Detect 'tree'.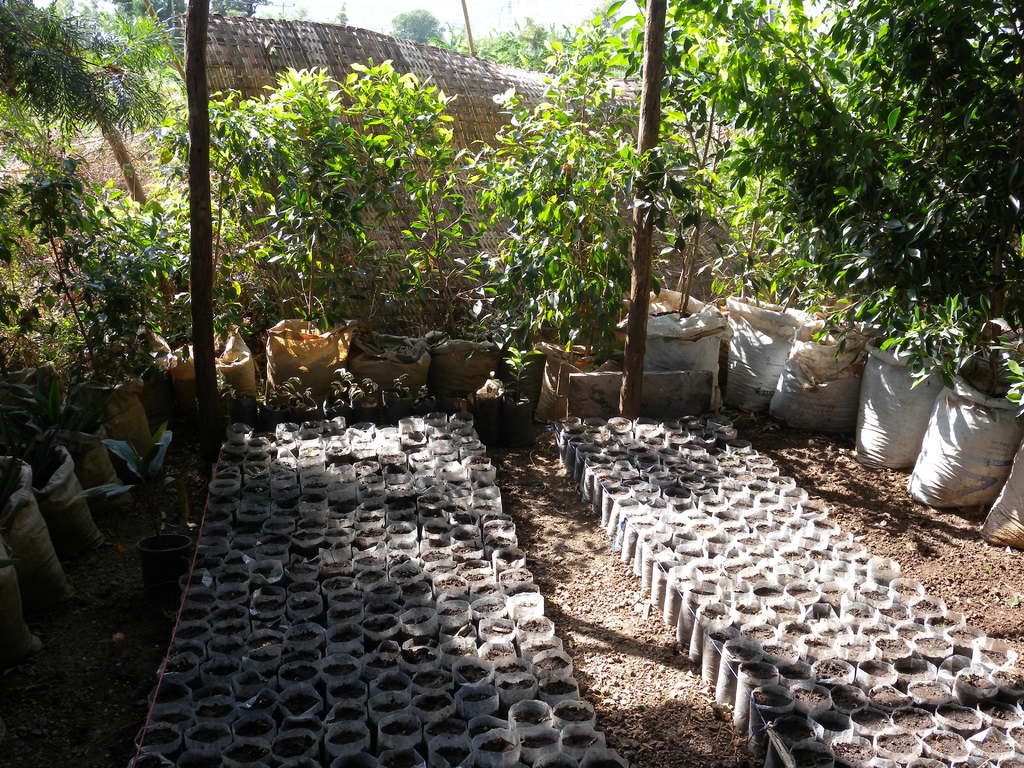
Detected at detection(388, 3, 445, 43).
